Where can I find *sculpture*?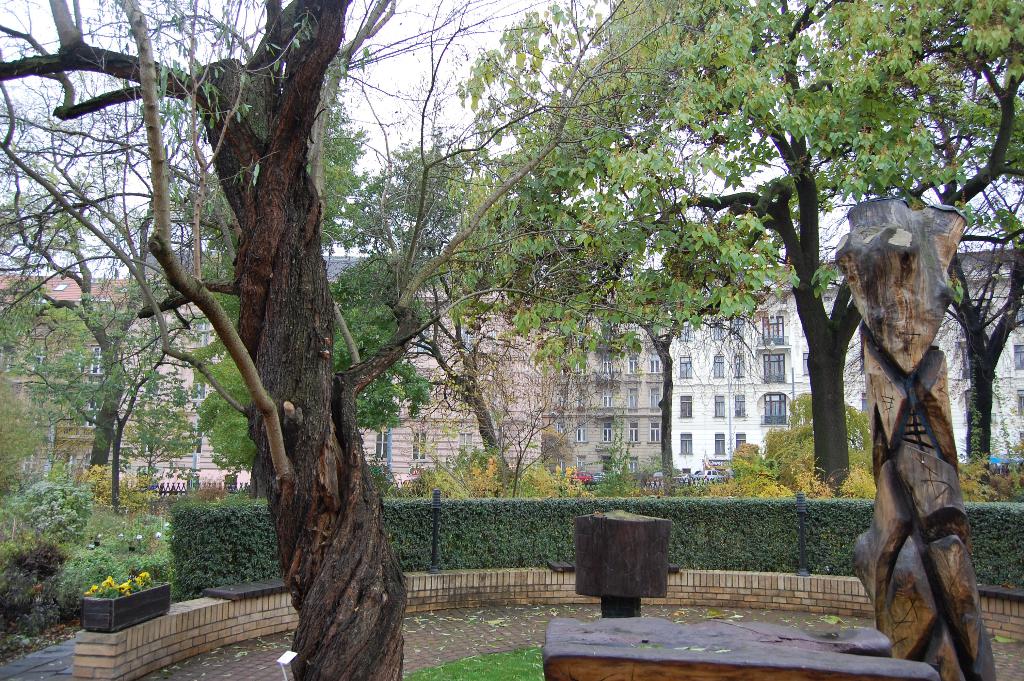
You can find it at Rect(834, 193, 997, 680).
